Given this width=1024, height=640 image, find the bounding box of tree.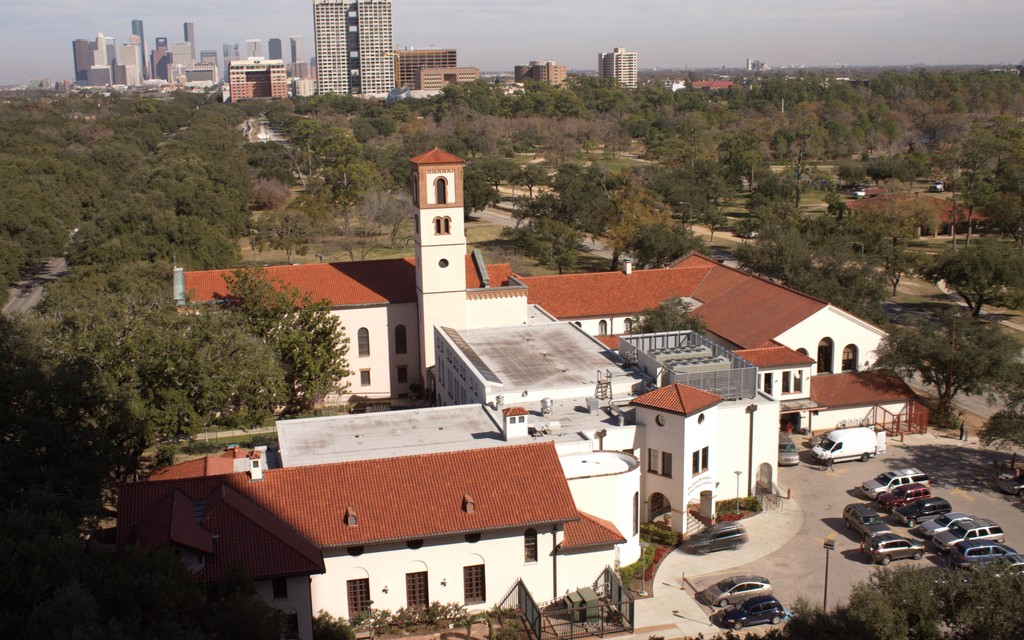
(left=630, top=301, right=706, bottom=332).
